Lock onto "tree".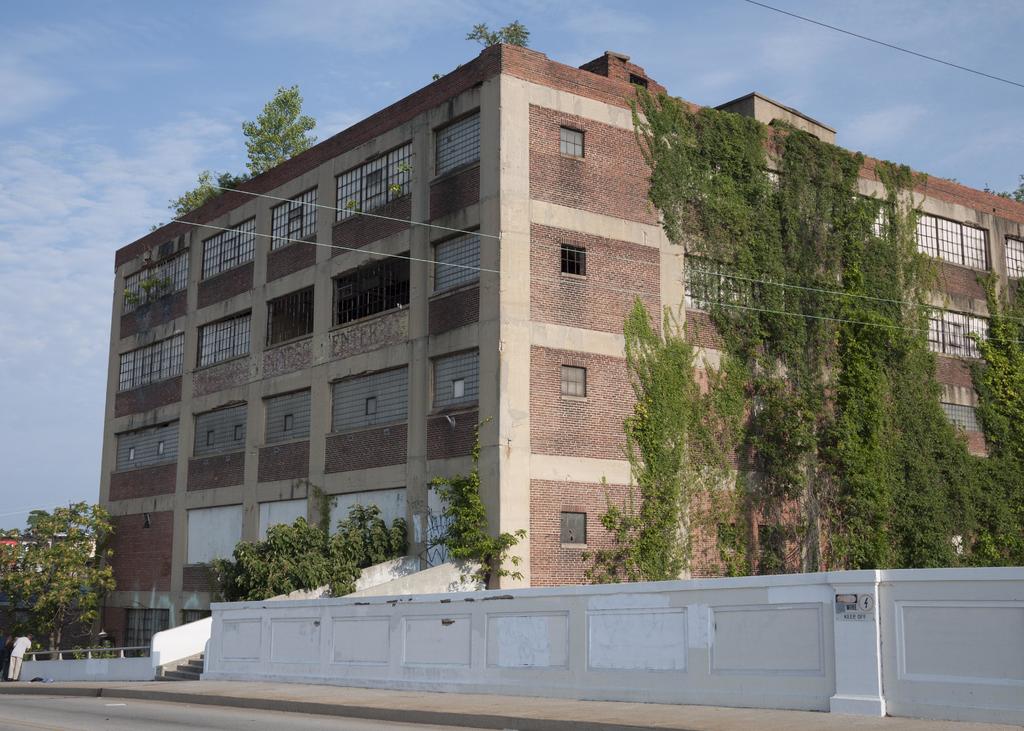
Locked: Rect(962, 261, 1023, 573).
